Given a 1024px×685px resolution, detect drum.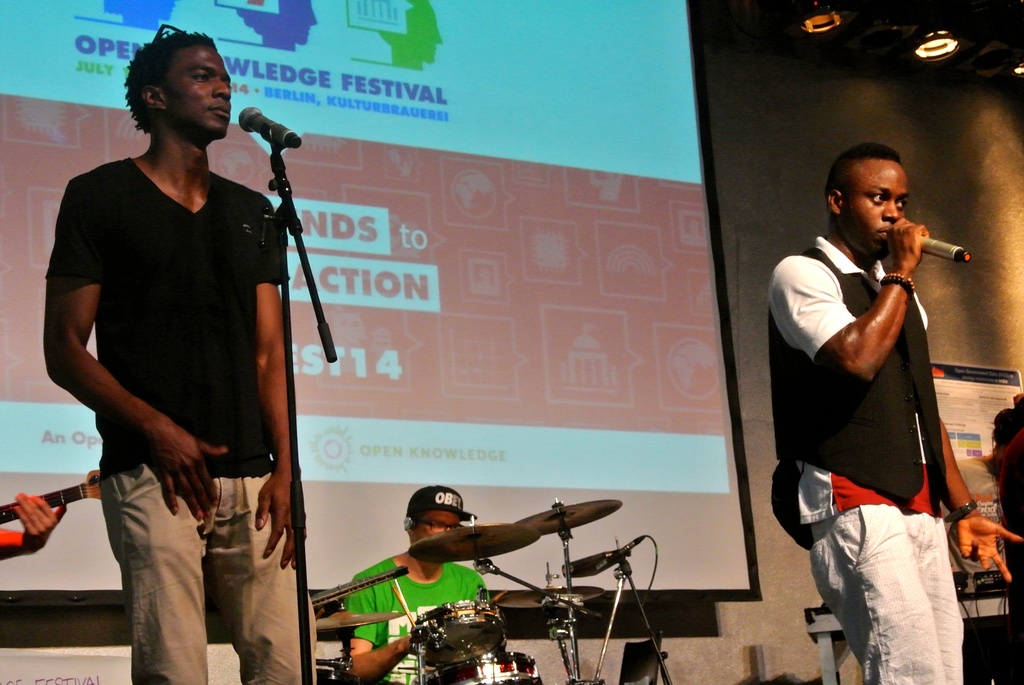
(x1=415, y1=650, x2=546, y2=684).
